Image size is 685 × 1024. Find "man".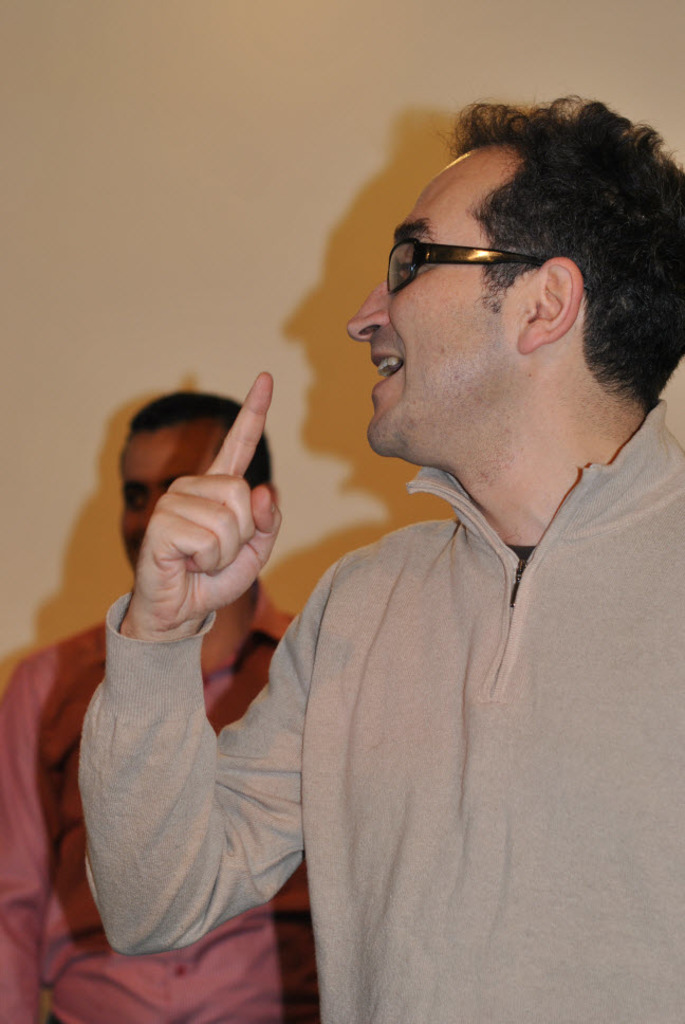
{"x1": 0, "y1": 388, "x2": 342, "y2": 1023}.
